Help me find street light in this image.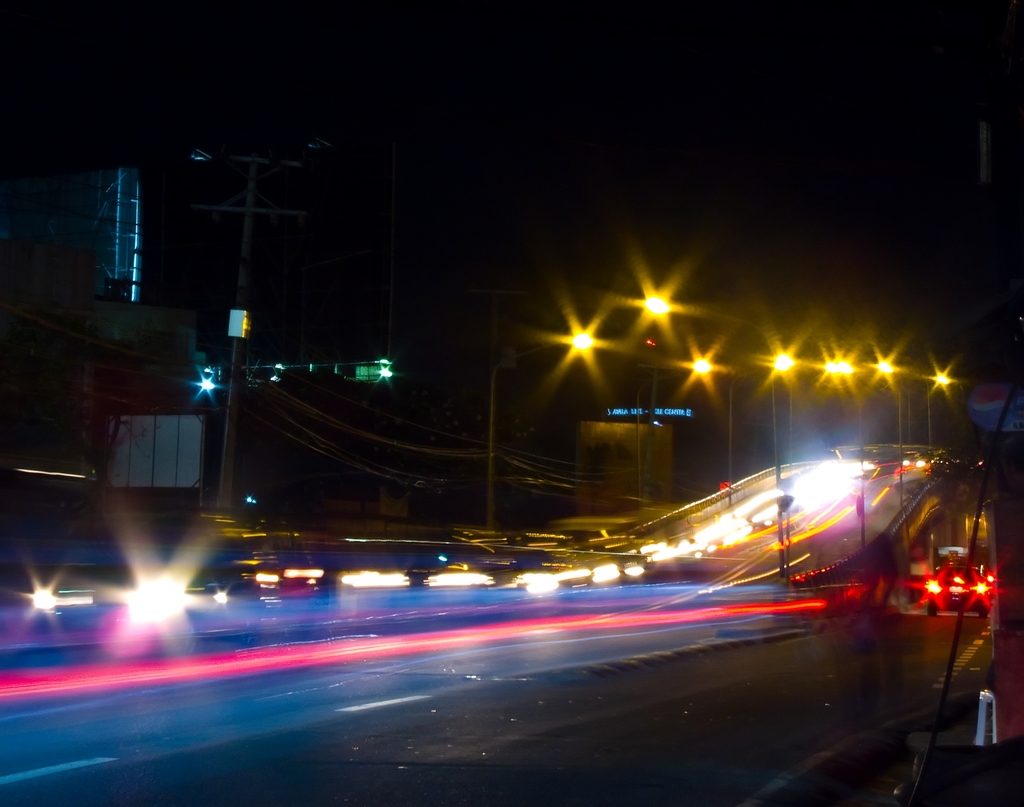
Found it: [922,364,954,449].
